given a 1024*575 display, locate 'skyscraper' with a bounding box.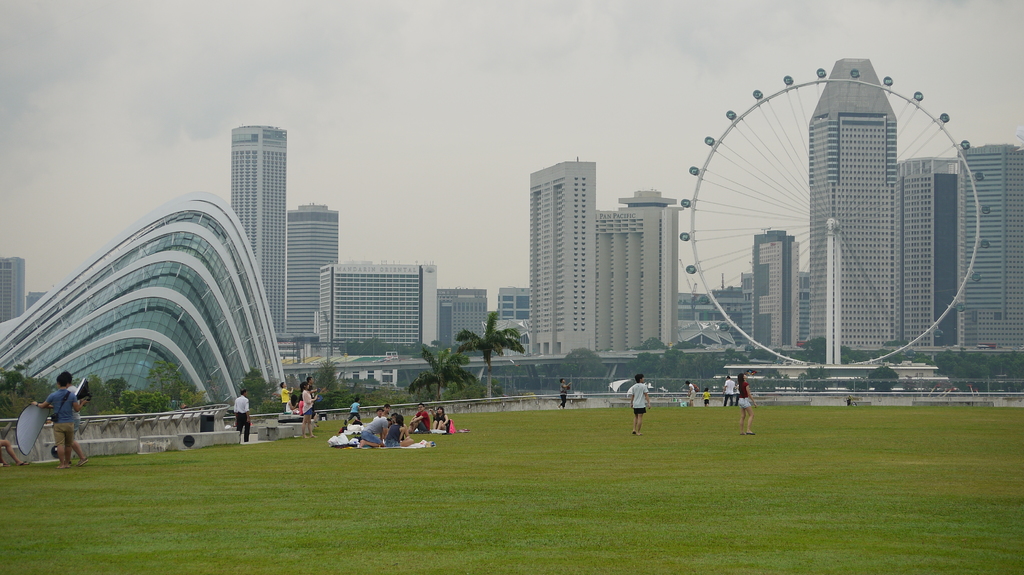
Located: box(229, 127, 287, 351).
